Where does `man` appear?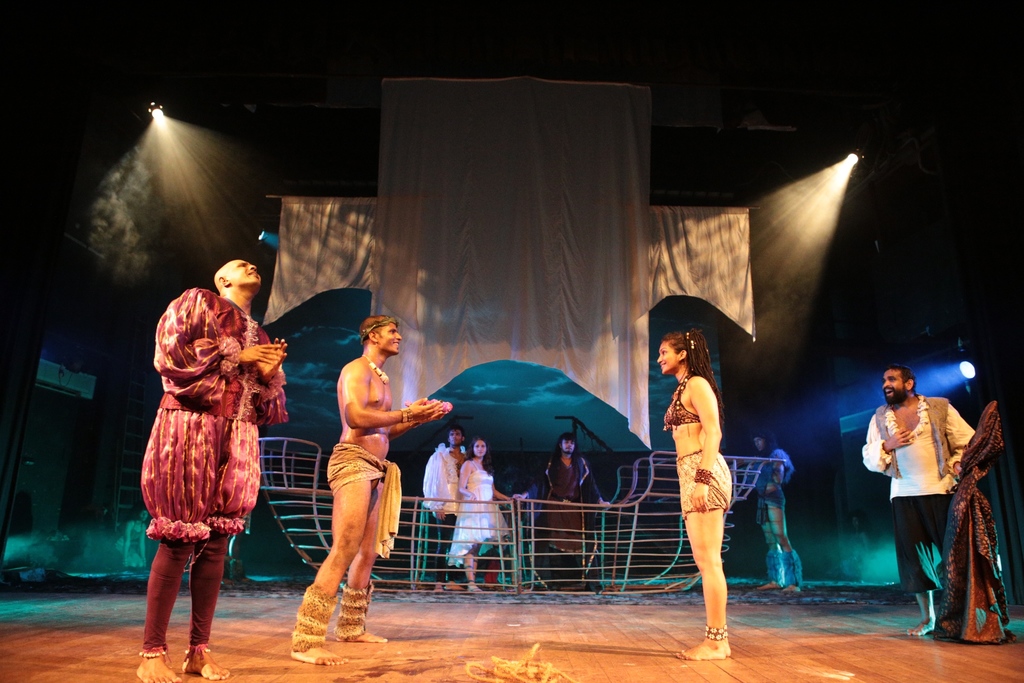
Appears at [419, 425, 467, 592].
